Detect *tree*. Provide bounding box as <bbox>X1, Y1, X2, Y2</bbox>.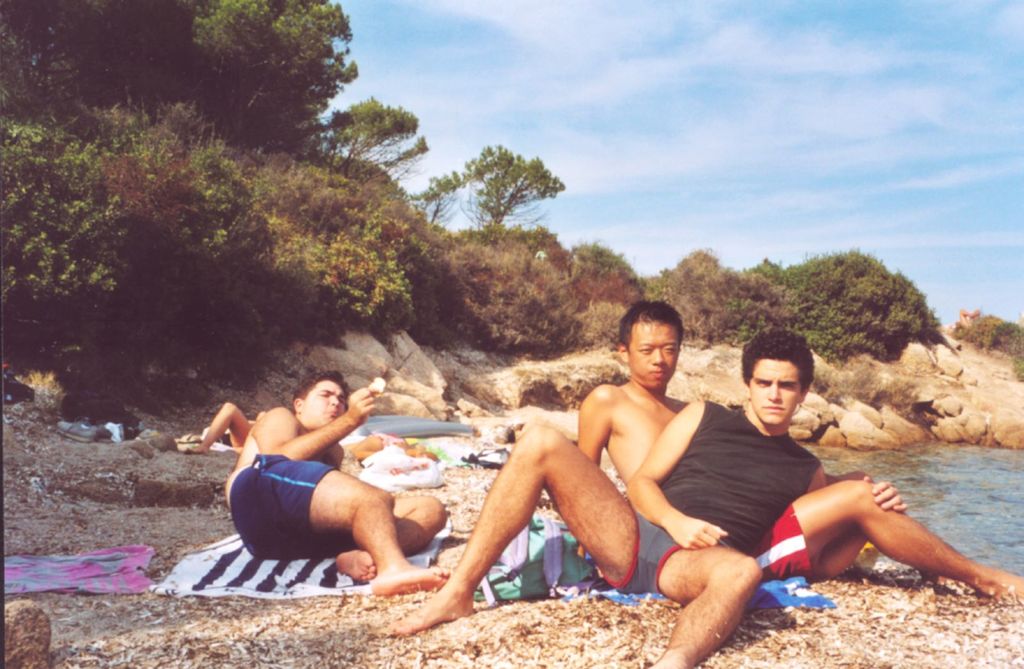
<bbox>448, 135, 563, 255</bbox>.
